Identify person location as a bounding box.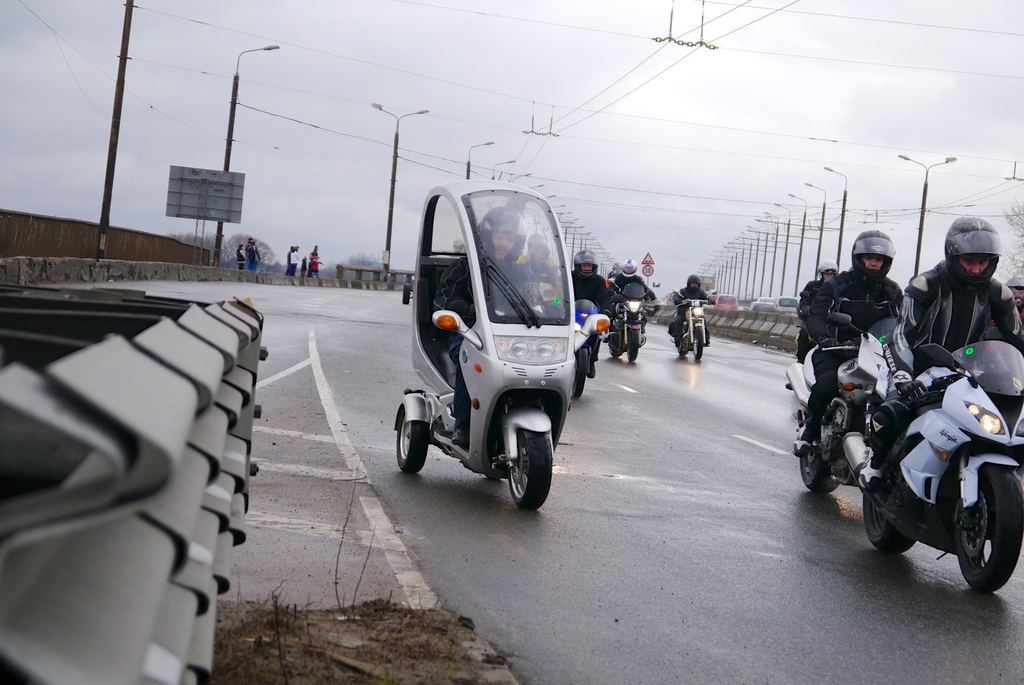
x1=290, y1=243, x2=298, y2=275.
